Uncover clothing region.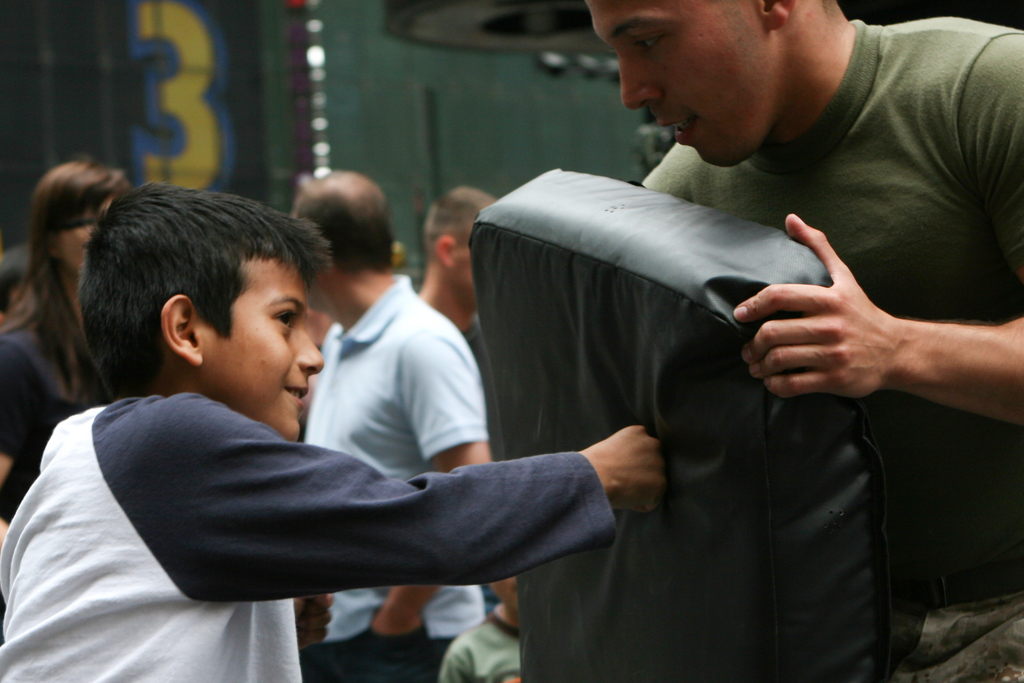
Uncovered: <bbox>0, 390, 621, 682</bbox>.
